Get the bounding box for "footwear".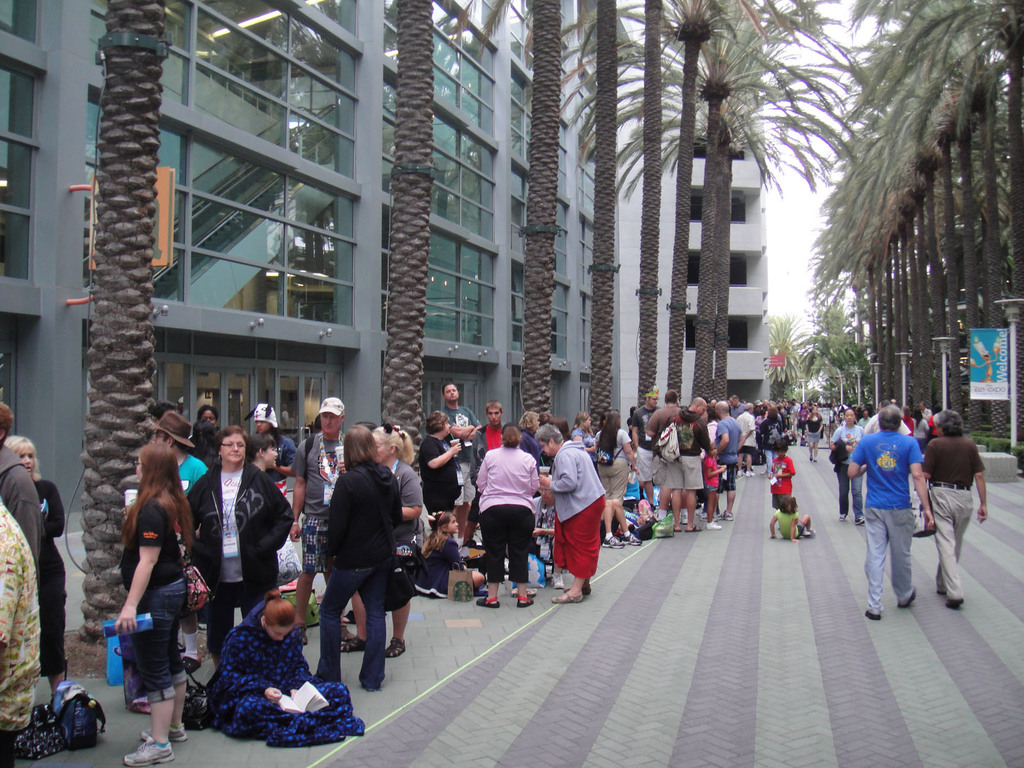
(865,609,884,619).
